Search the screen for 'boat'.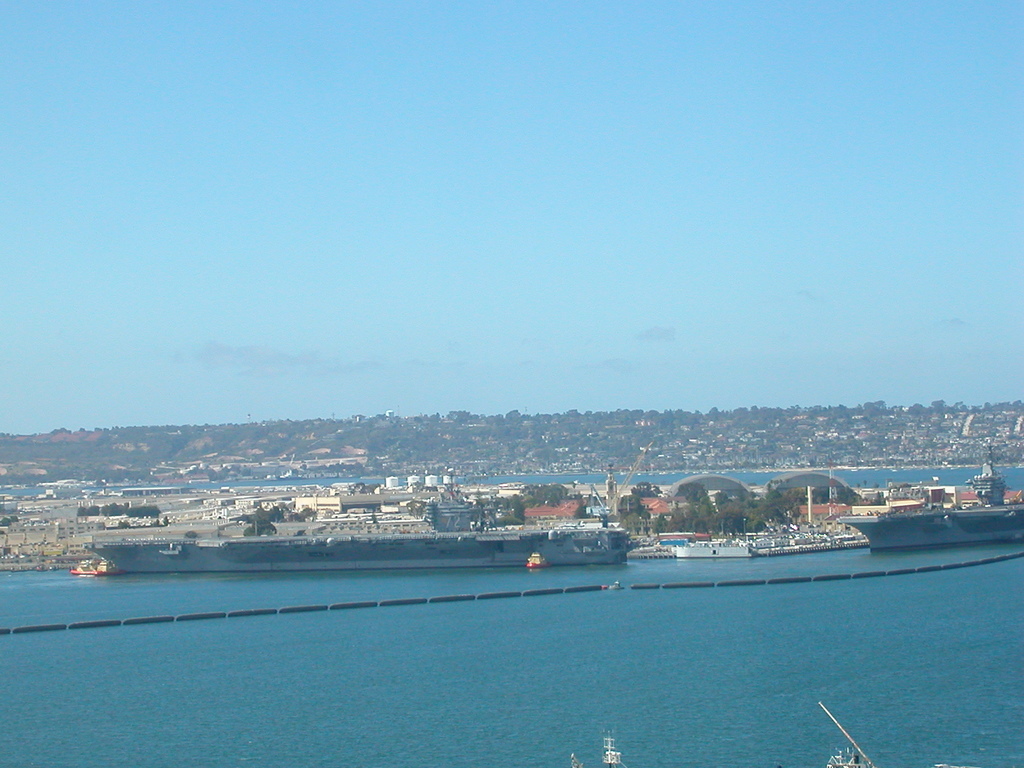
Found at 71 556 124 579.
